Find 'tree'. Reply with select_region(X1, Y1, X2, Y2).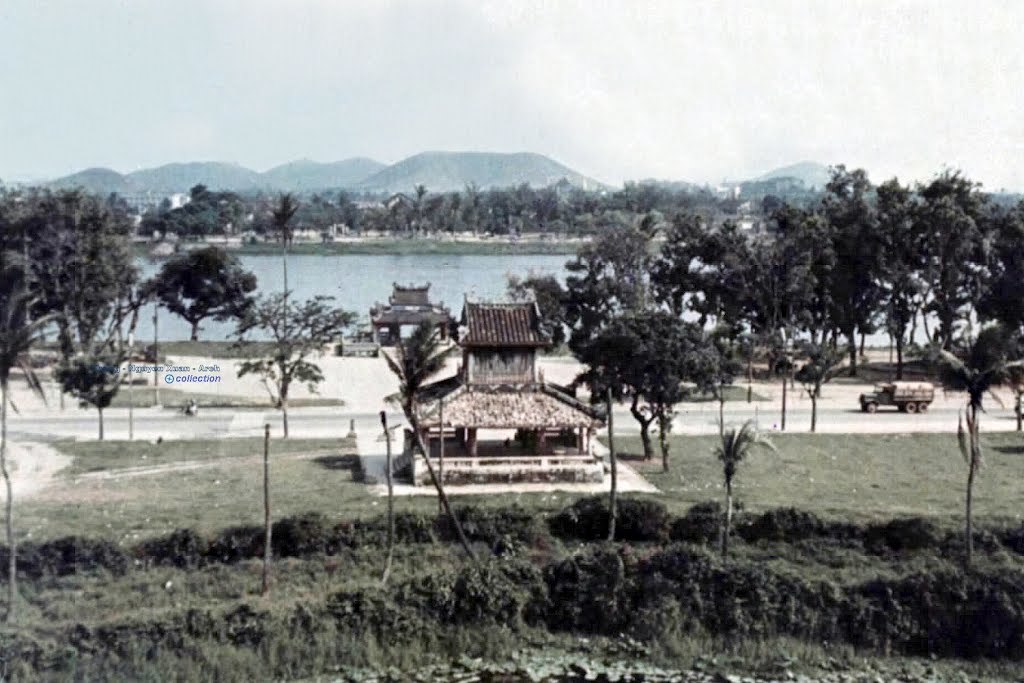
select_region(256, 191, 318, 245).
